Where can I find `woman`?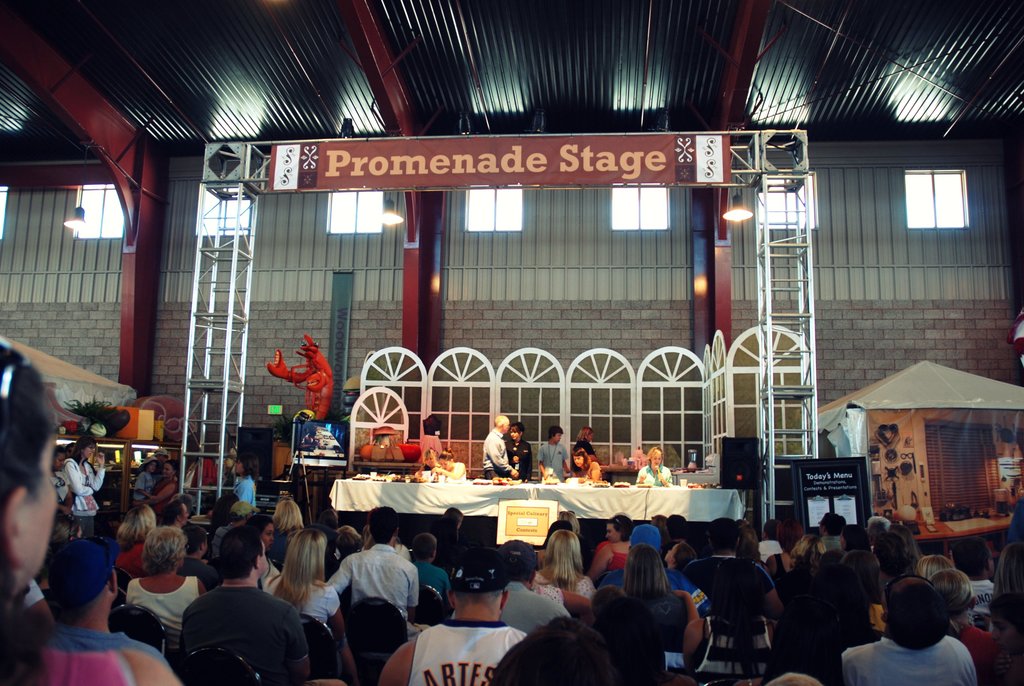
You can find it at 246:512:278:588.
